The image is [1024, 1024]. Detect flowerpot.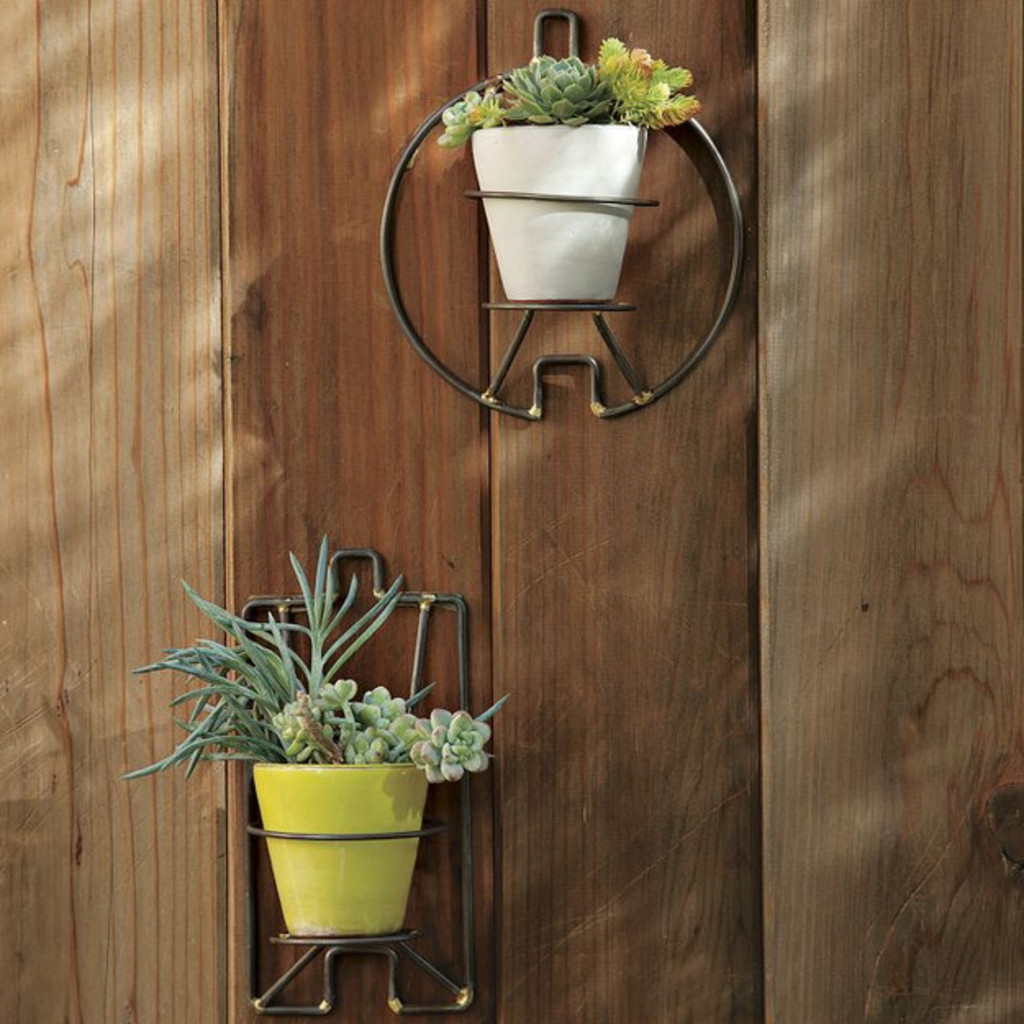
Detection: {"left": 467, "top": 121, "right": 650, "bottom": 303}.
